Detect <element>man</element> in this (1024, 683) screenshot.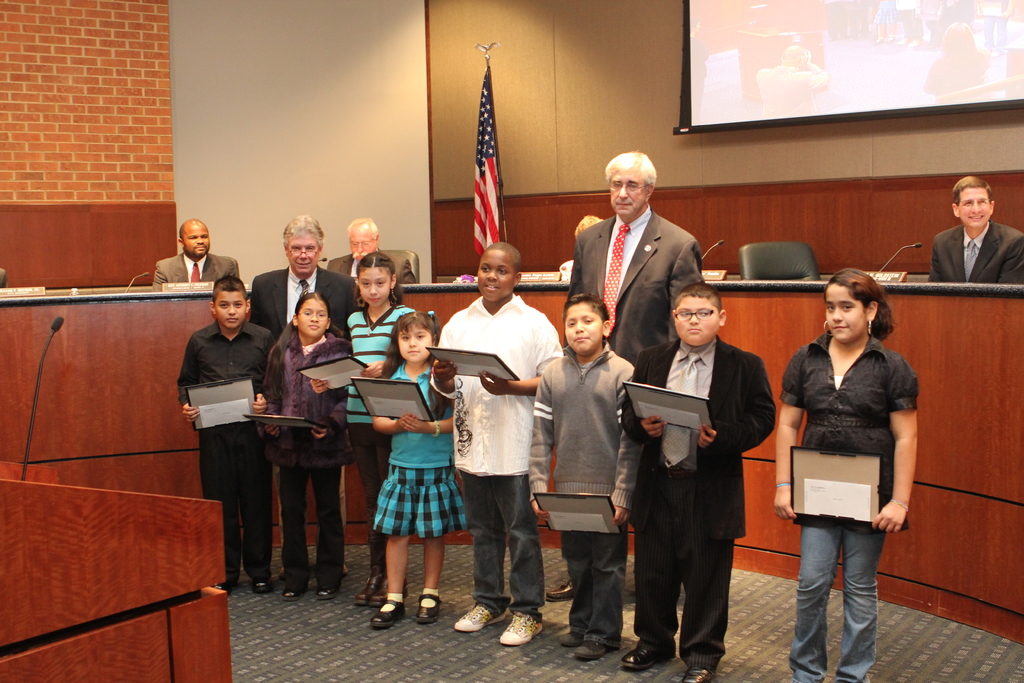
Detection: pyautogui.locateOnScreen(541, 151, 706, 605).
